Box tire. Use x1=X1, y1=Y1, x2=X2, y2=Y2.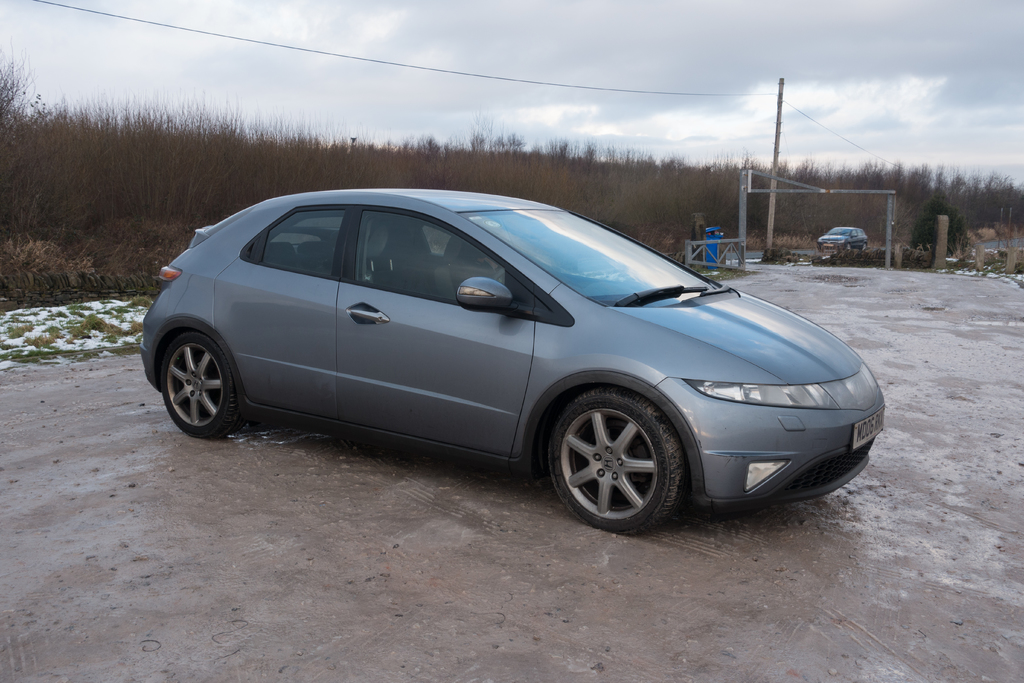
x1=862, y1=242, x2=871, y2=250.
